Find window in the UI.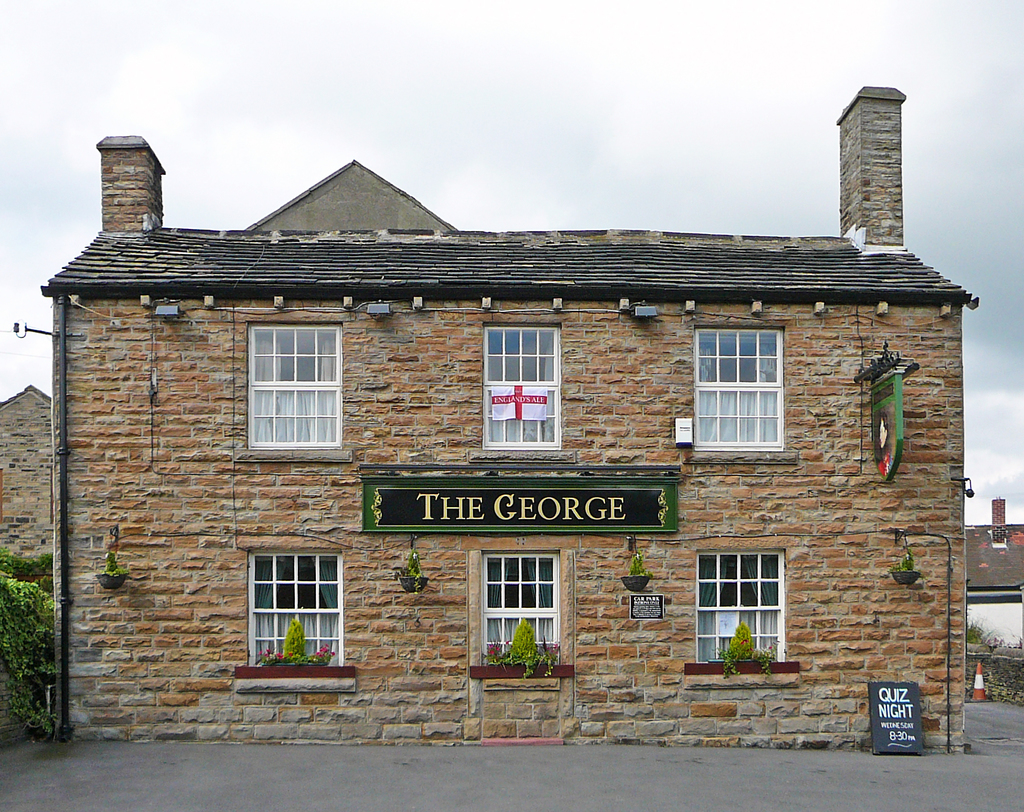
UI element at 693,546,783,668.
